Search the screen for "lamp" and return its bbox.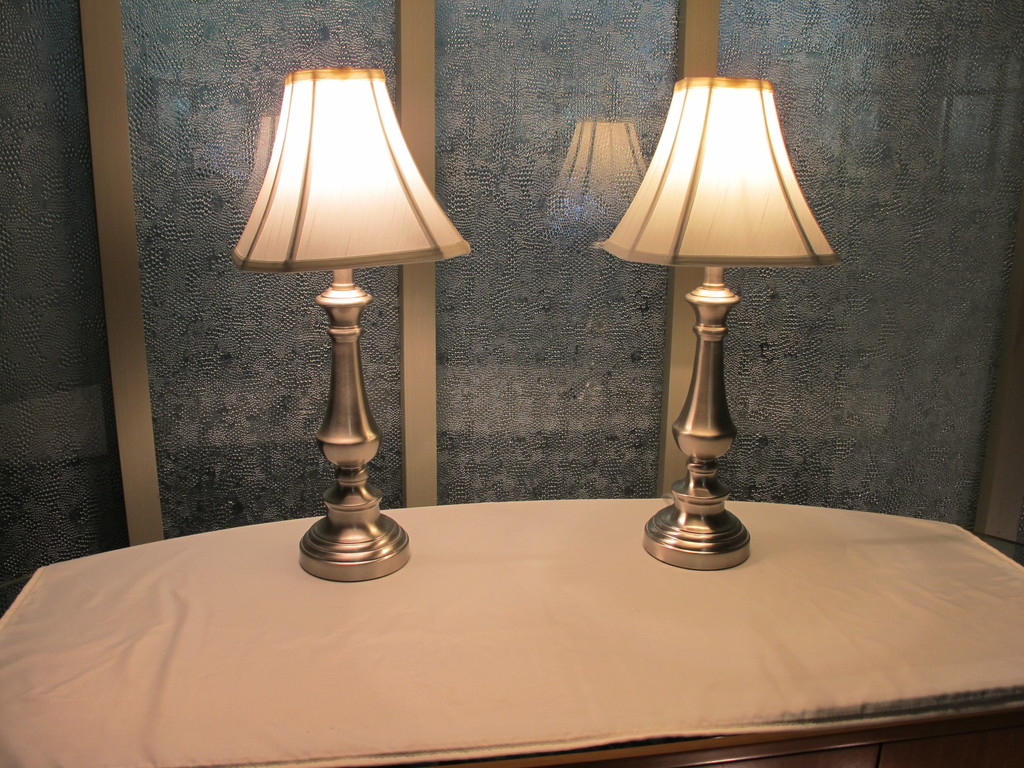
Found: bbox=(605, 77, 844, 572).
